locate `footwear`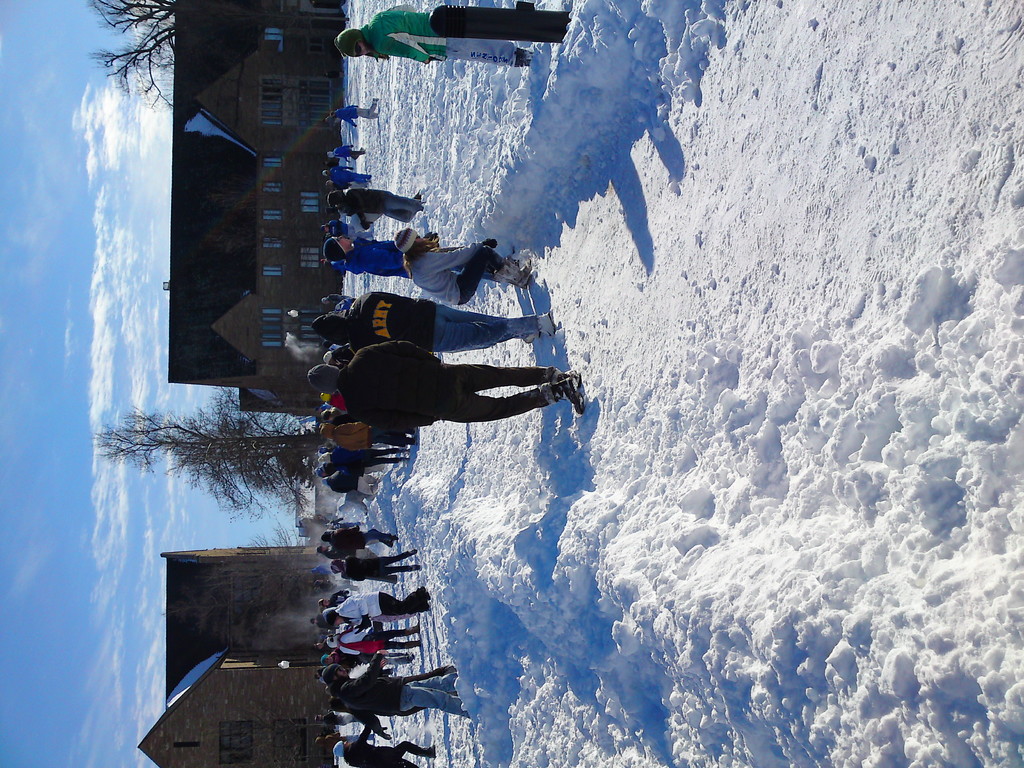
detection(495, 260, 534, 292)
